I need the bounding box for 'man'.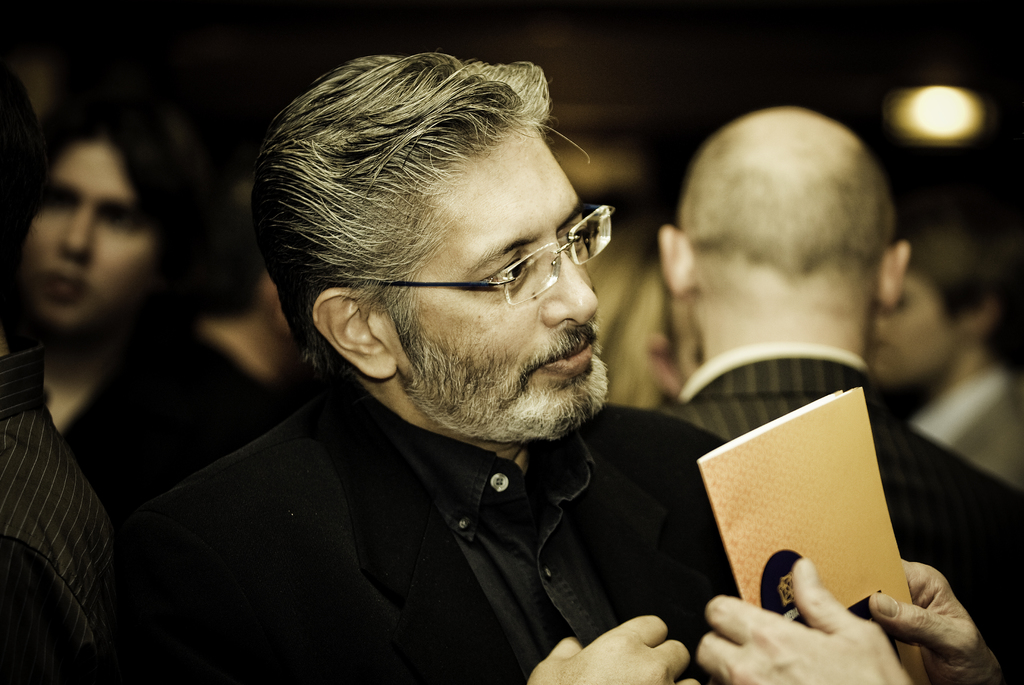
Here it is: <box>91,58,852,663</box>.
